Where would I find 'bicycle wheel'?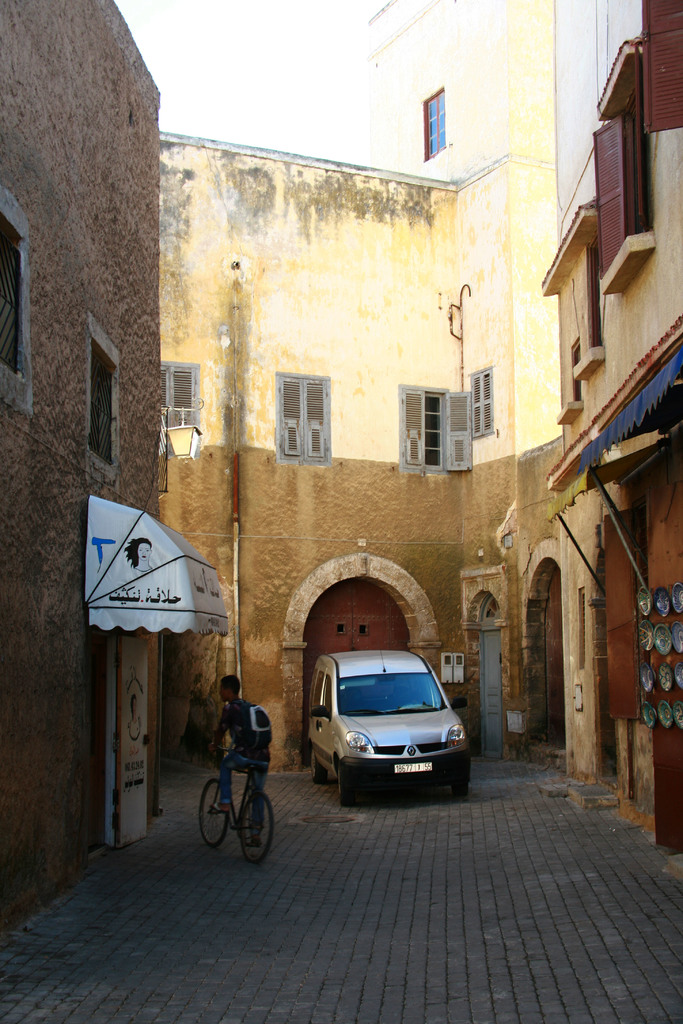
At 243/788/276/862.
